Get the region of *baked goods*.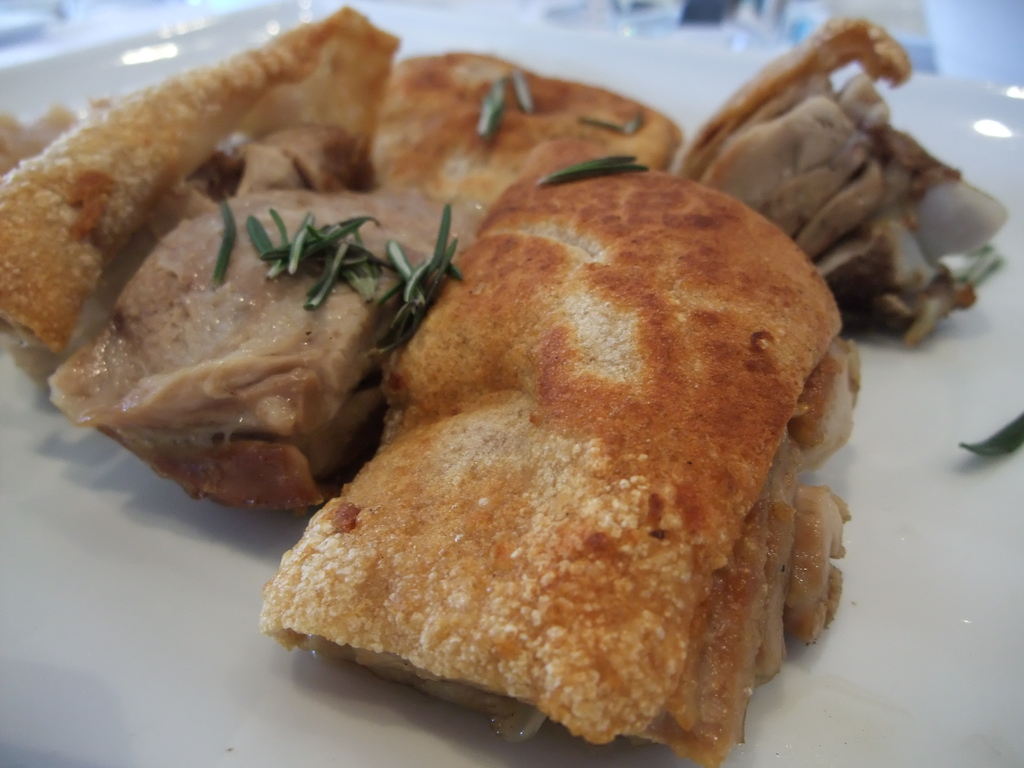
<bbox>668, 15, 1007, 356</bbox>.
